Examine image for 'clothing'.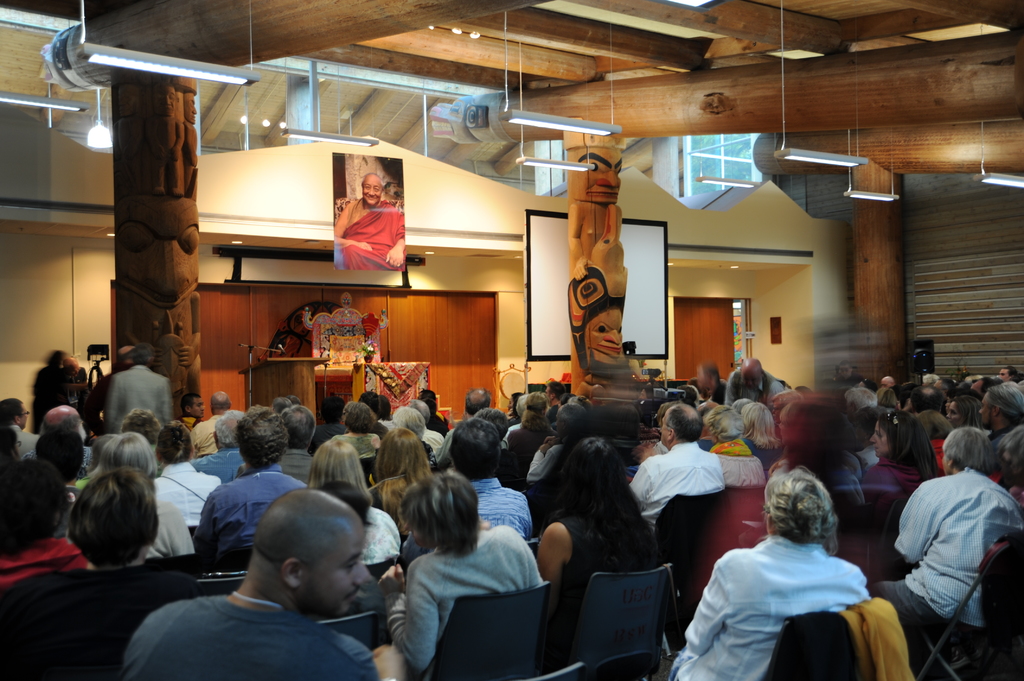
Examination result: (717,442,771,498).
